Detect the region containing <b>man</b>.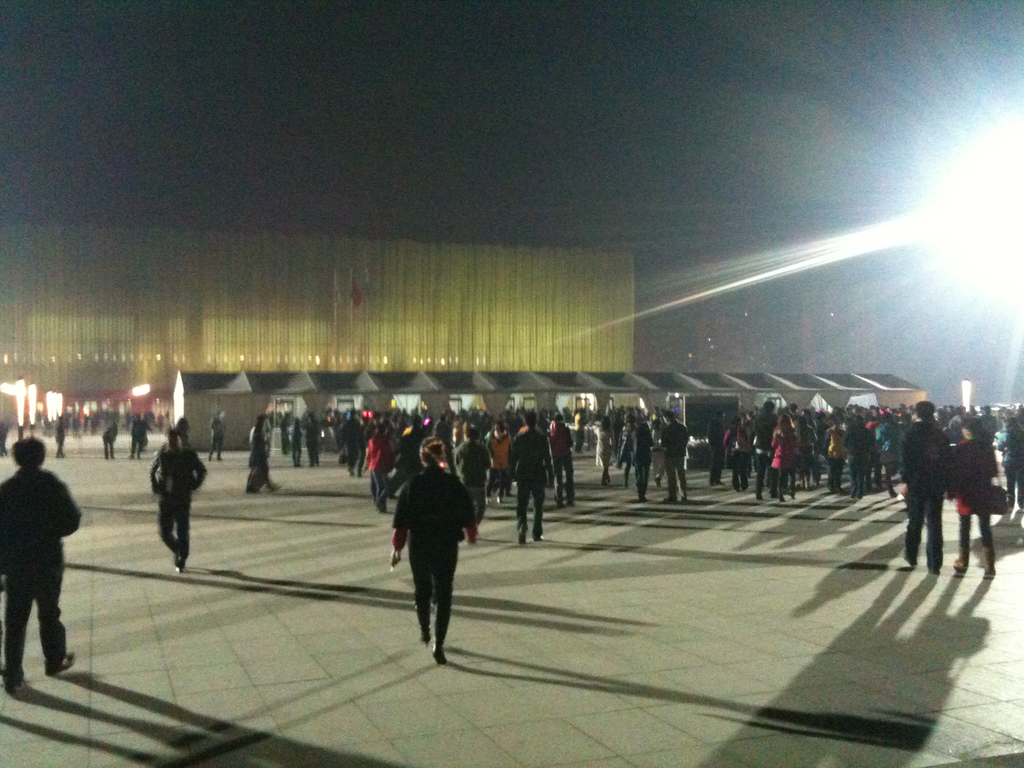
detection(648, 408, 690, 509).
